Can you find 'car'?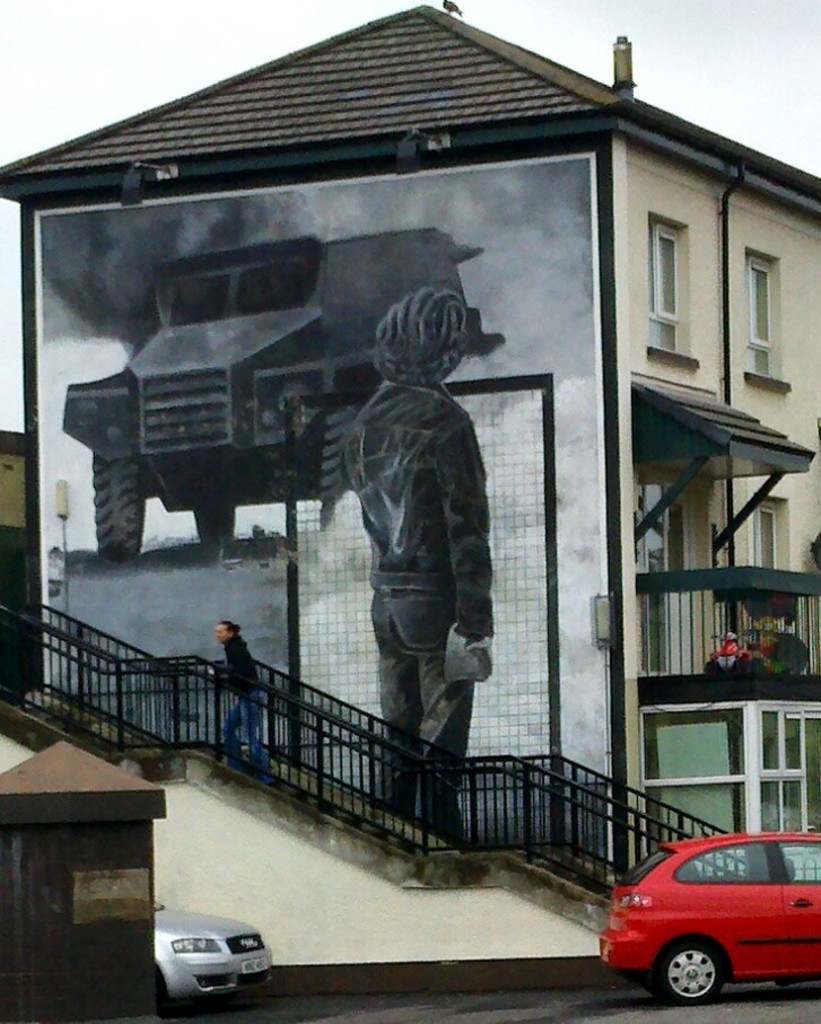
Yes, bounding box: (599,823,820,1007).
